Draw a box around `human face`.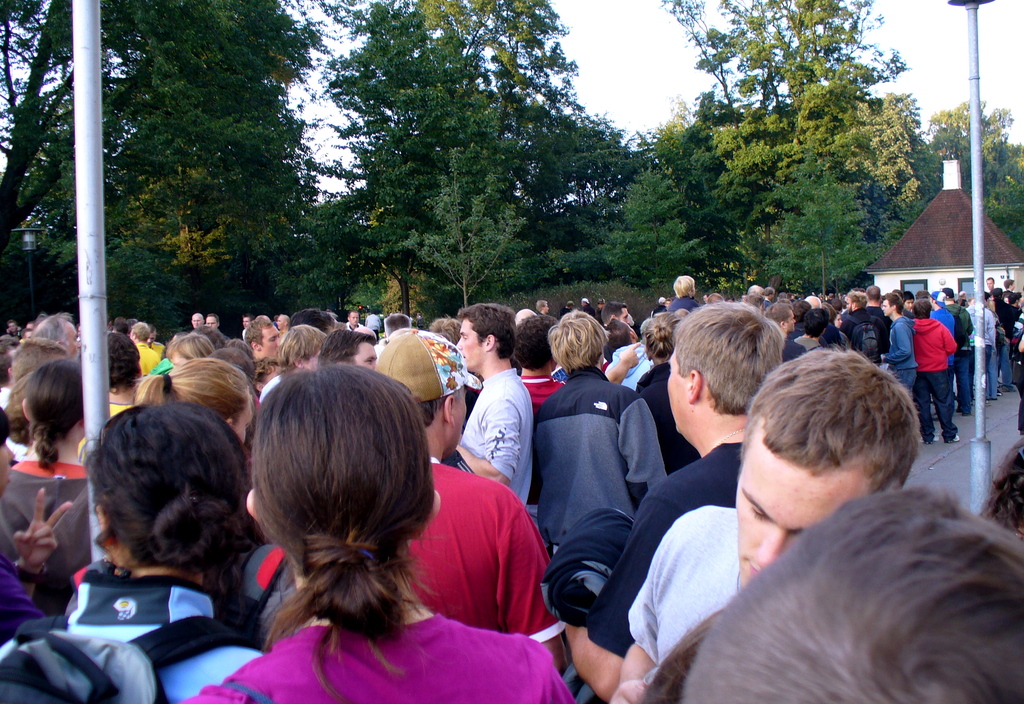
(x1=1007, y1=276, x2=1016, y2=289).
